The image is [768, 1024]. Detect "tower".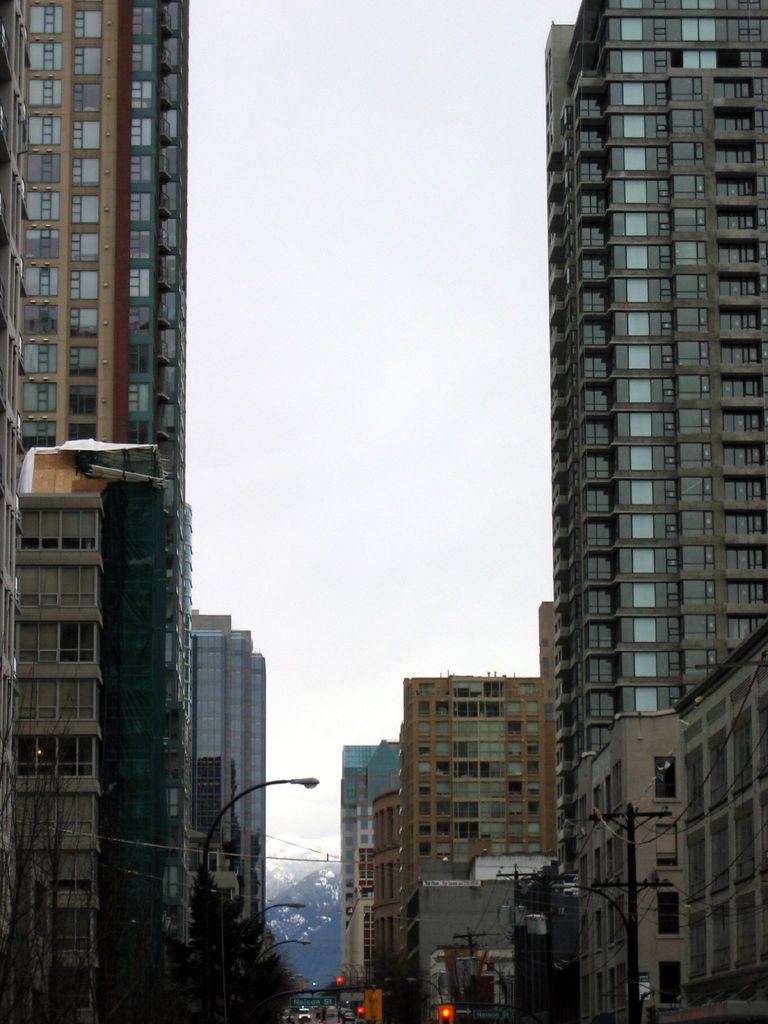
Detection: [left=395, top=641, right=537, bottom=913].
